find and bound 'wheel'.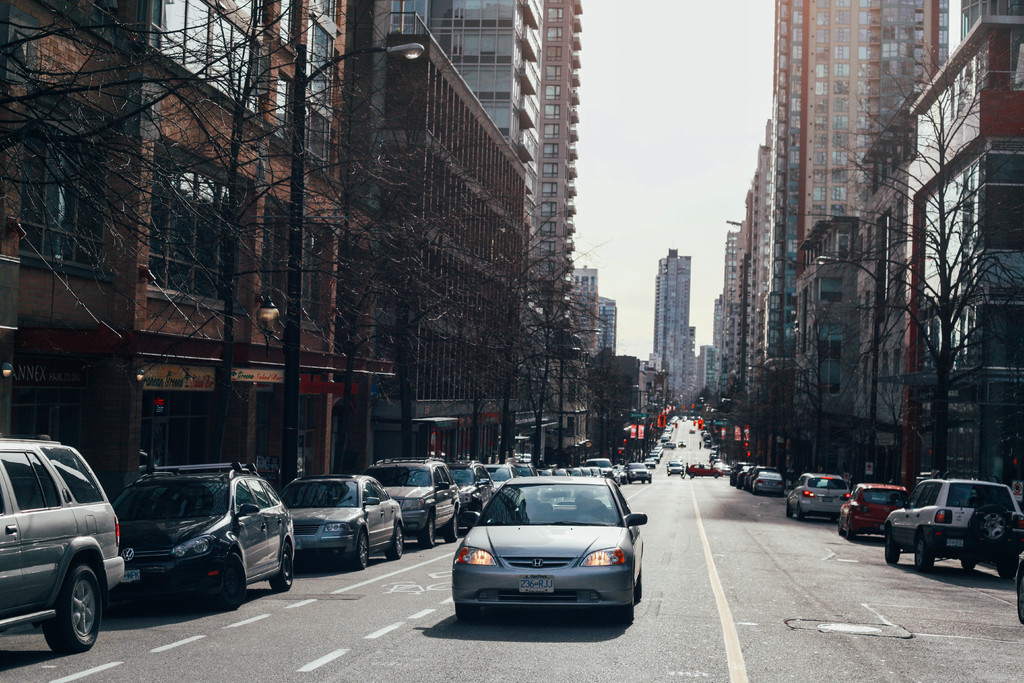
Bound: (614,596,635,621).
